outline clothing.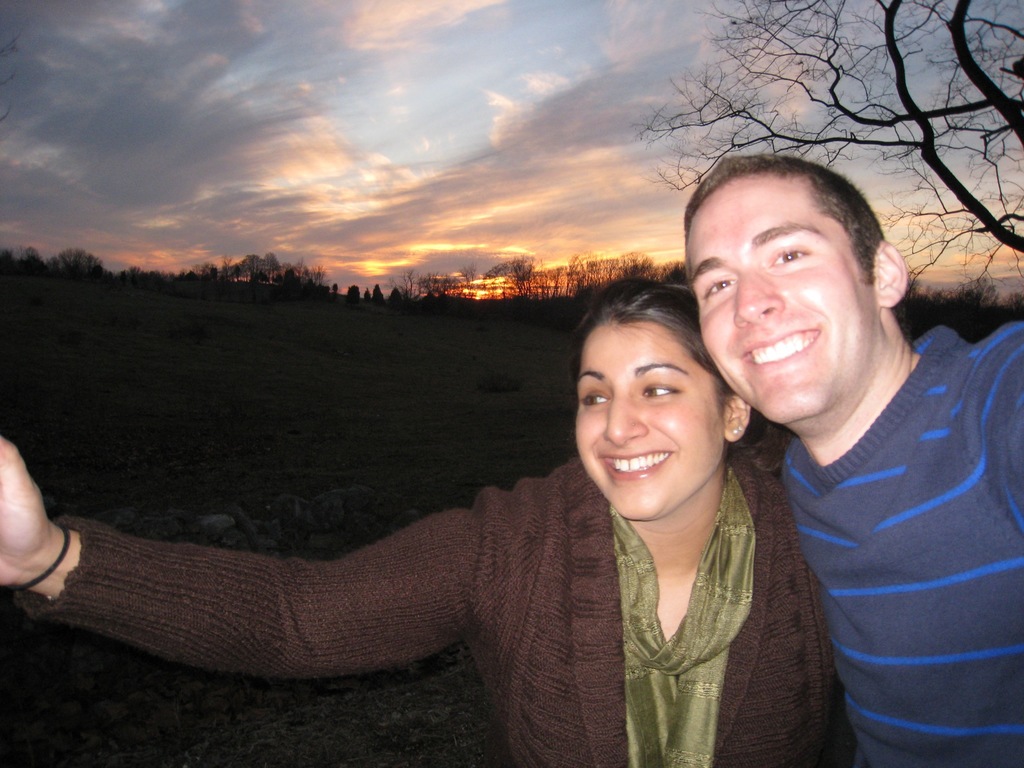
Outline: detection(782, 316, 1023, 763).
